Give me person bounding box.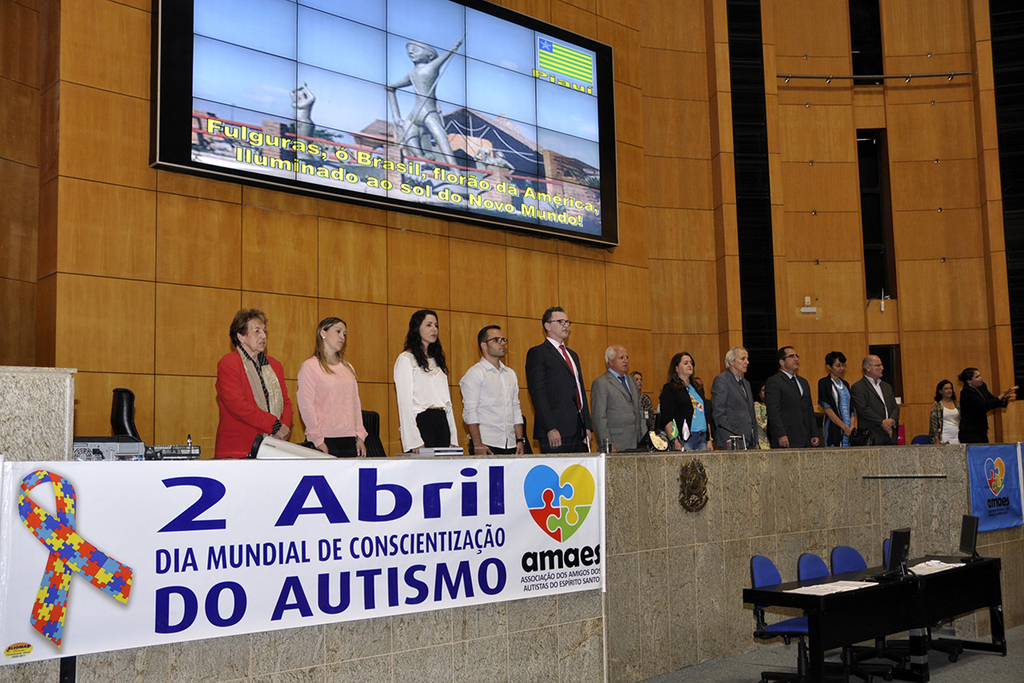
(963, 365, 1020, 445).
